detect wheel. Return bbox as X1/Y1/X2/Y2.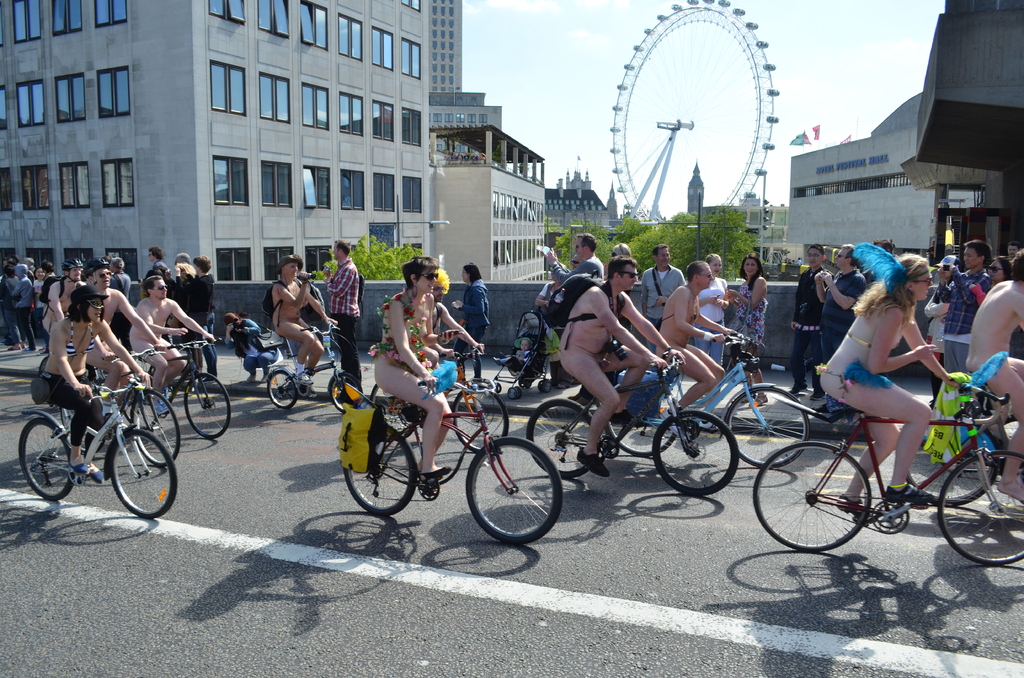
132/388/180/468.
